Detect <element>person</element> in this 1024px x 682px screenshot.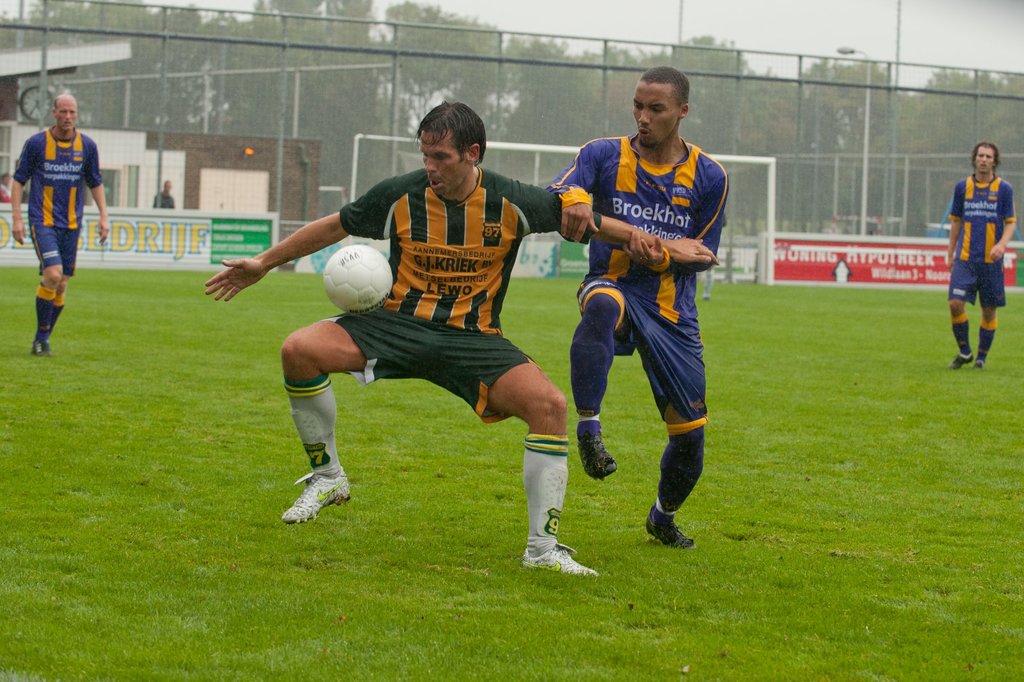
Detection: locate(545, 65, 730, 552).
